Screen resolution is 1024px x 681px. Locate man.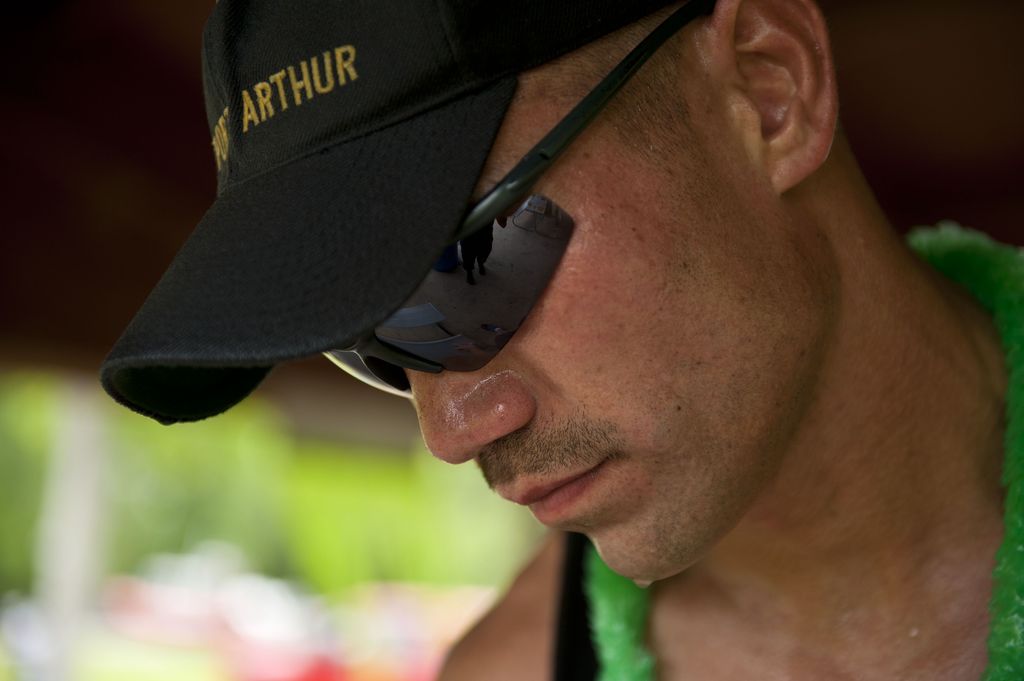
rect(248, 0, 1023, 666).
